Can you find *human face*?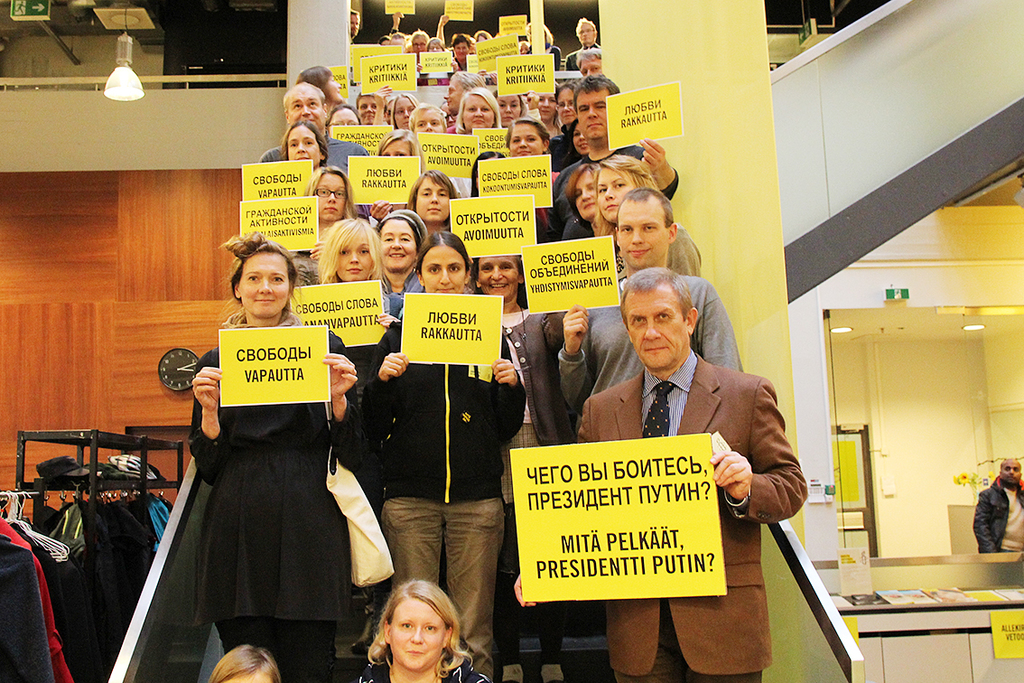
Yes, bounding box: Rect(578, 23, 595, 43).
